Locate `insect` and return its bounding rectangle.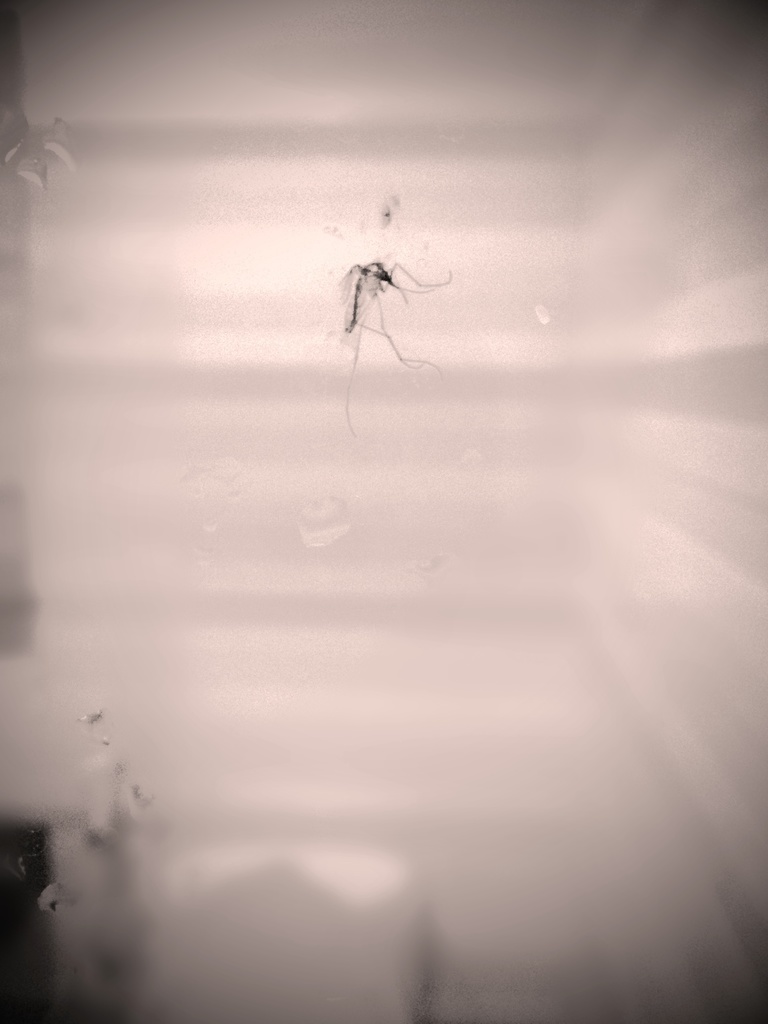
326/259/457/440.
